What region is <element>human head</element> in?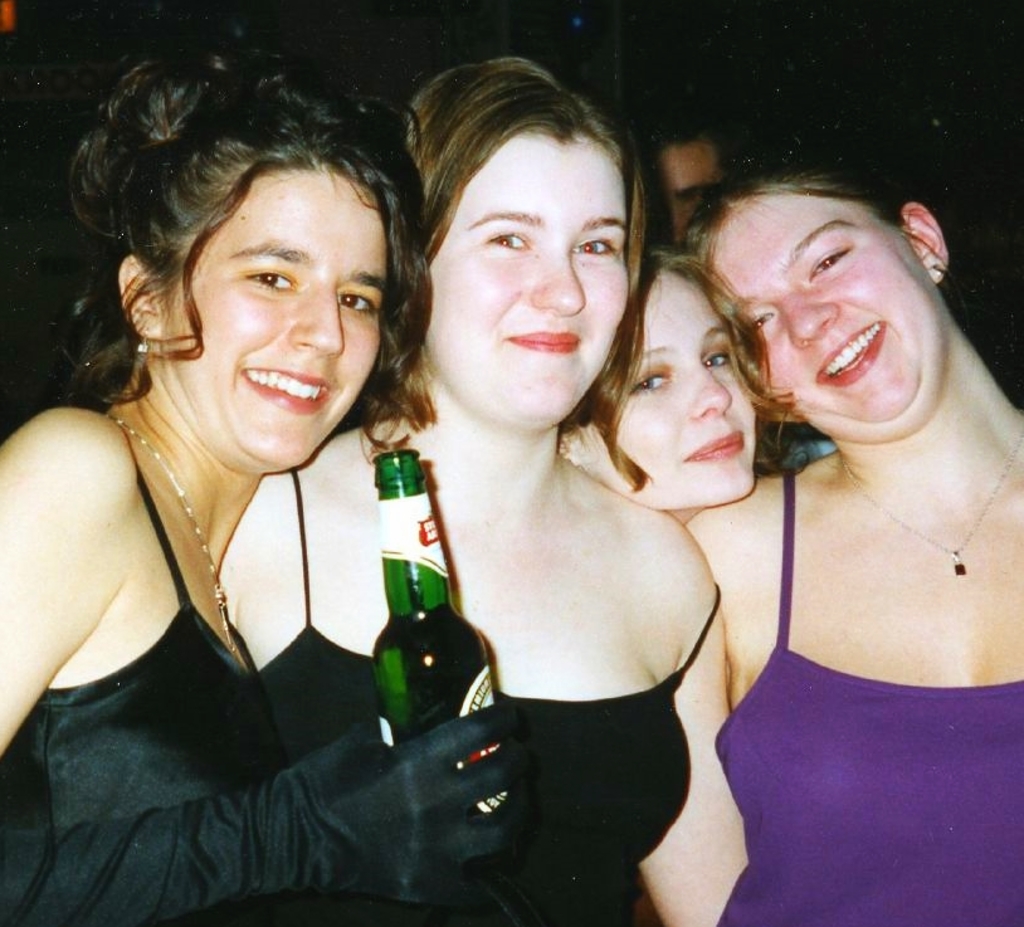
bbox=[635, 117, 756, 249].
